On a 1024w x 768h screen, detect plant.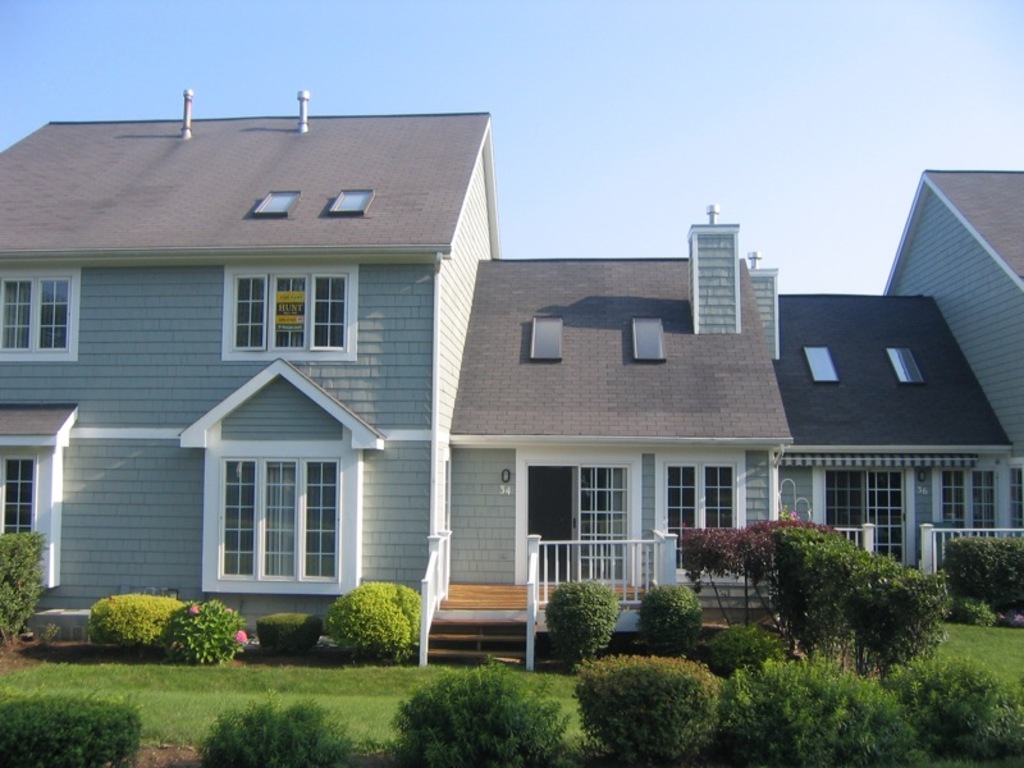
x1=1, y1=690, x2=152, y2=767.
